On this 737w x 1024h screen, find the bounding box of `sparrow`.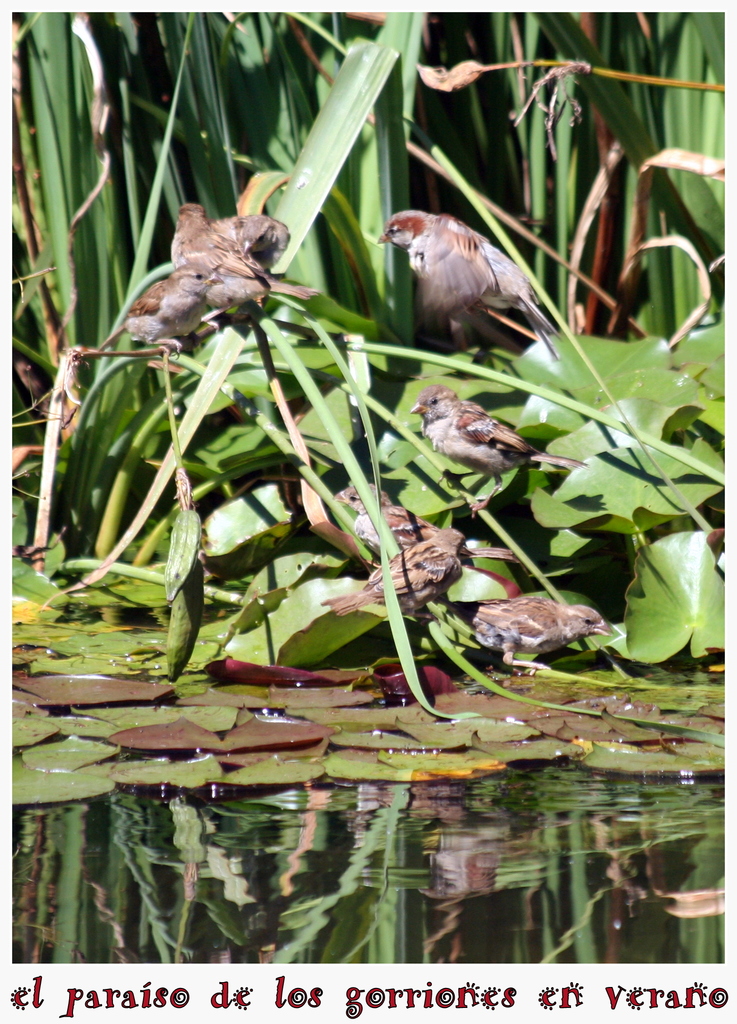
Bounding box: (left=162, top=195, right=318, bottom=304).
